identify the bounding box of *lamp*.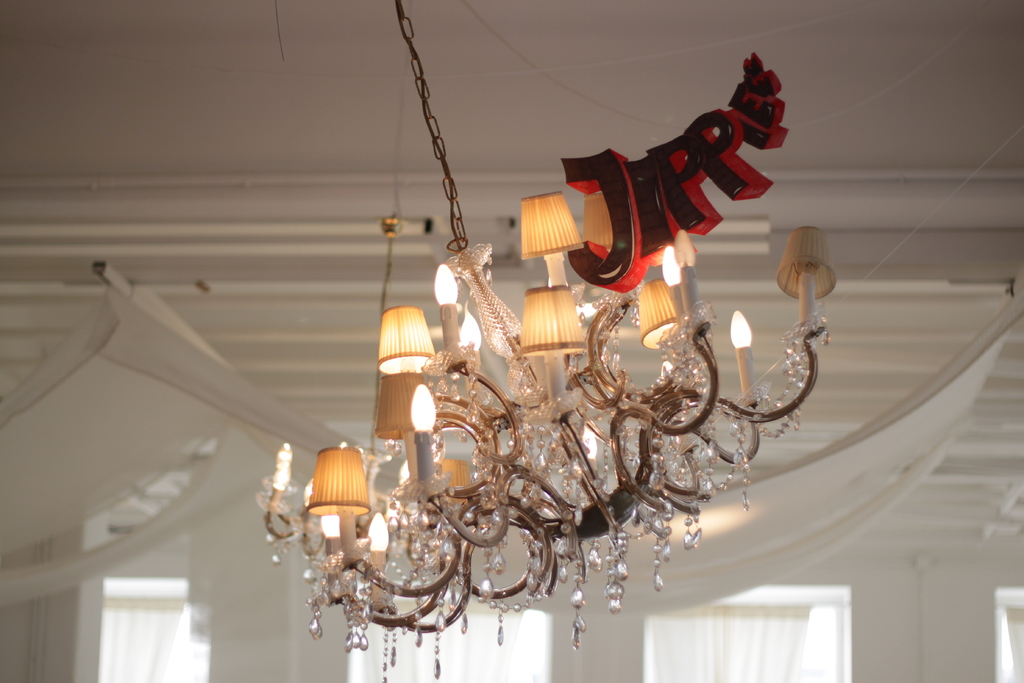
262 0 837 682.
